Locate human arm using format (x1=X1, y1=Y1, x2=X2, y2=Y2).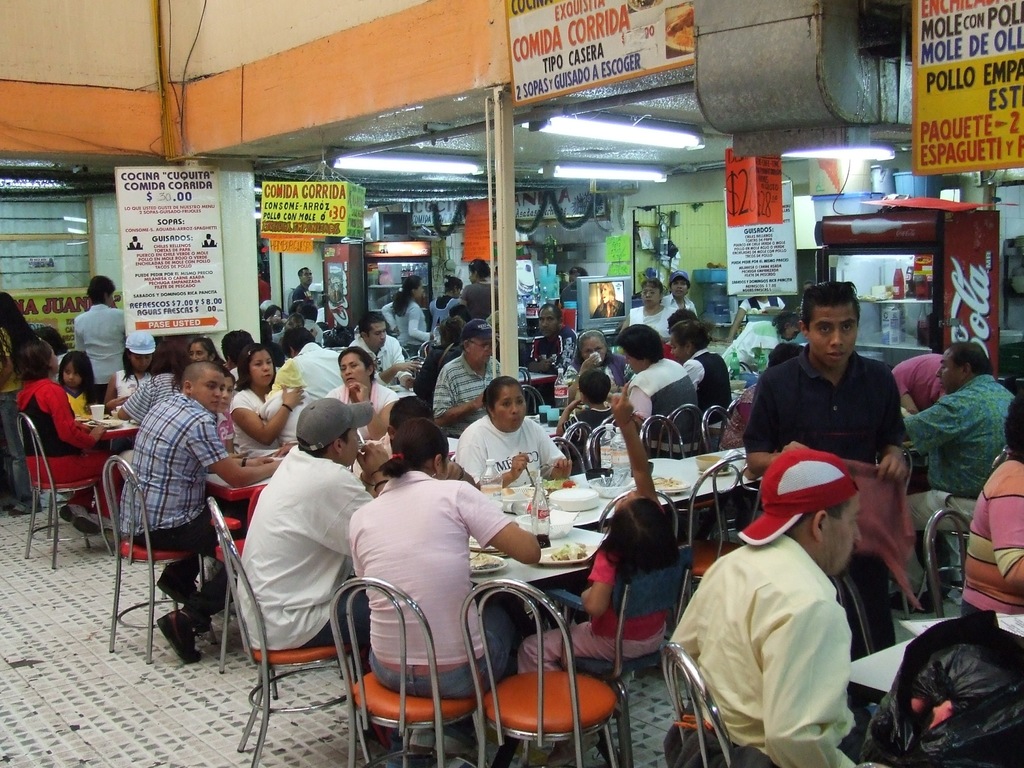
(x1=761, y1=596, x2=877, y2=767).
